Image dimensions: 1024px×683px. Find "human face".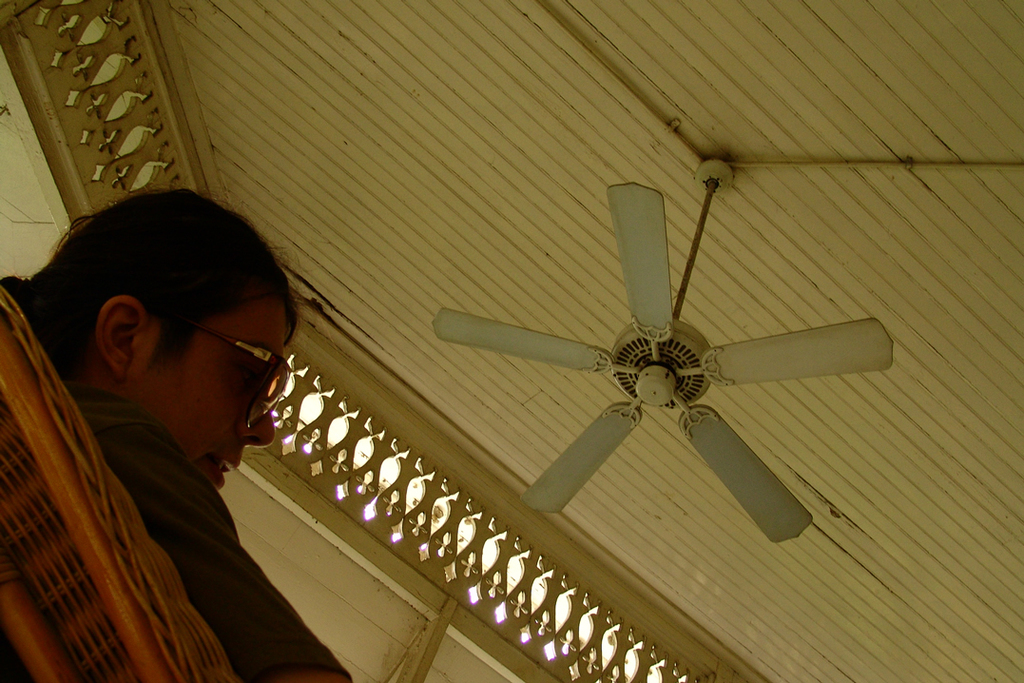
left=134, top=293, right=297, bottom=491.
